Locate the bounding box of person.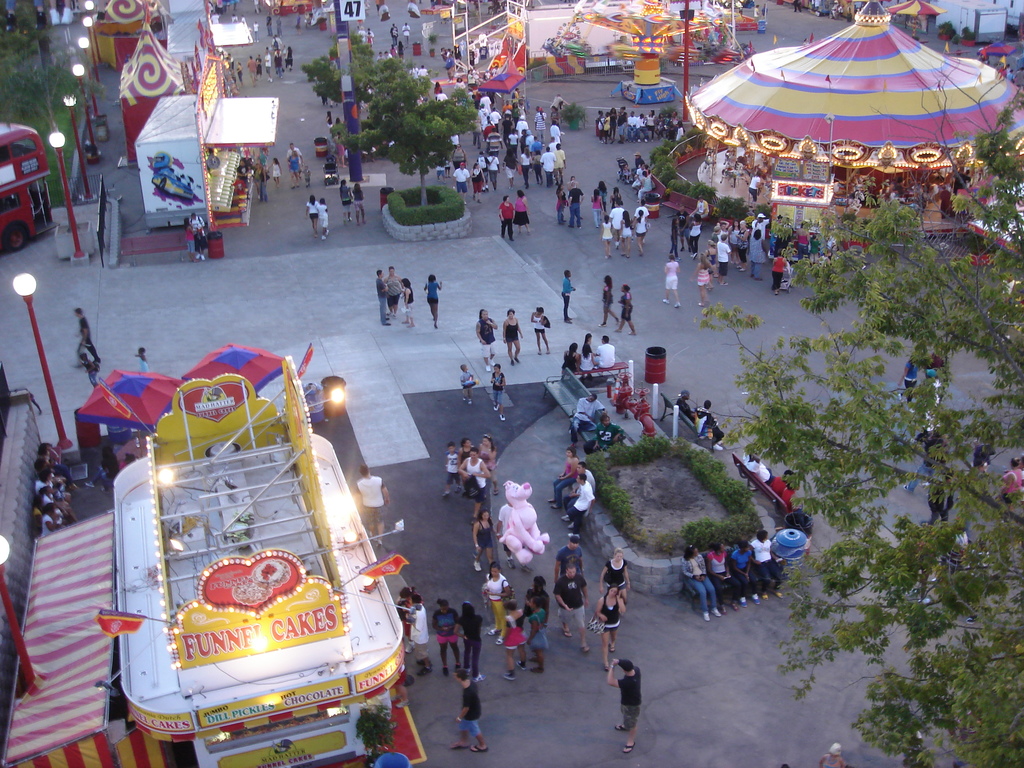
Bounding box: x1=497, y1=196, x2=514, y2=240.
